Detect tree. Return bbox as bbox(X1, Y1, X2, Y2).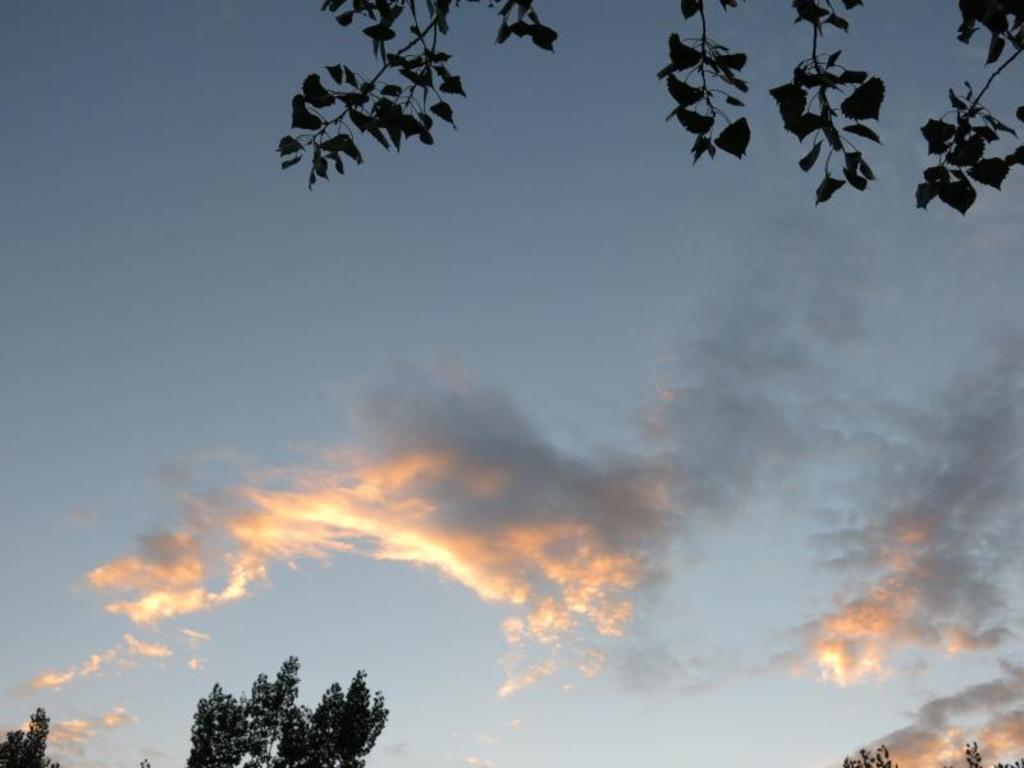
bbox(265, 0, 1023, 237).
